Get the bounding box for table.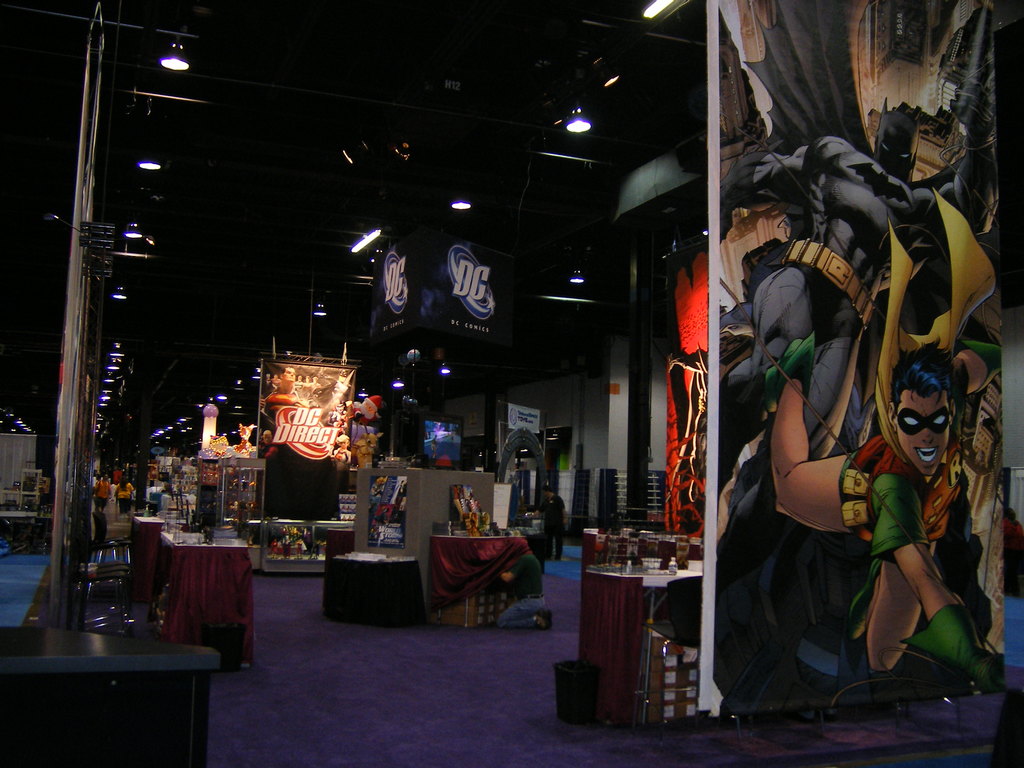
l=131, t=515, r=164, b=585.
